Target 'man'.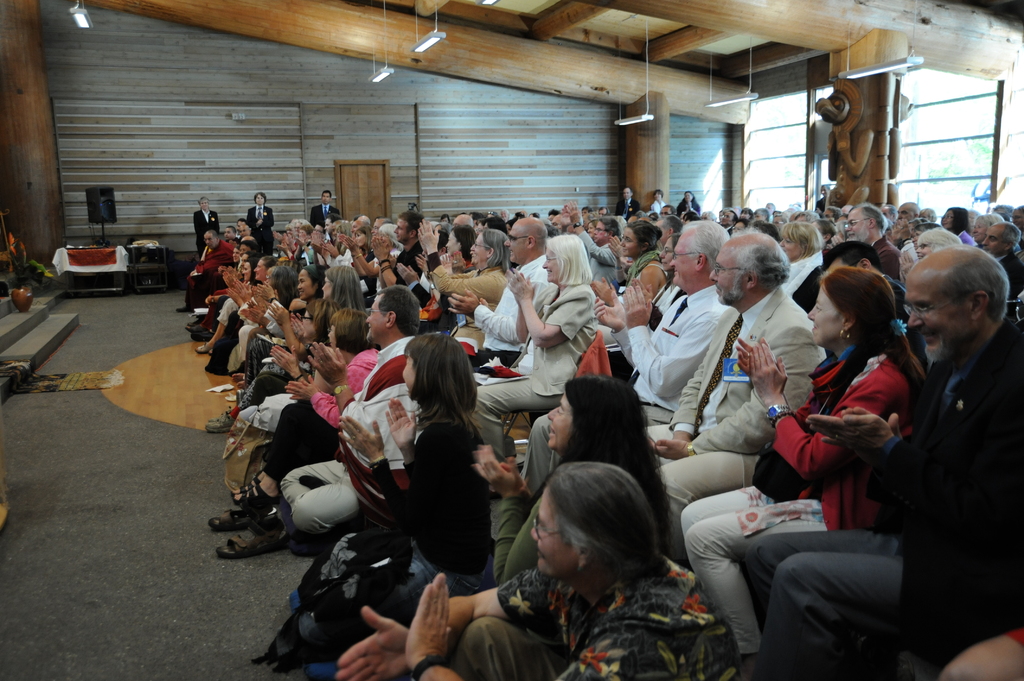
Target region: detection(372, 209, 430, 301).
